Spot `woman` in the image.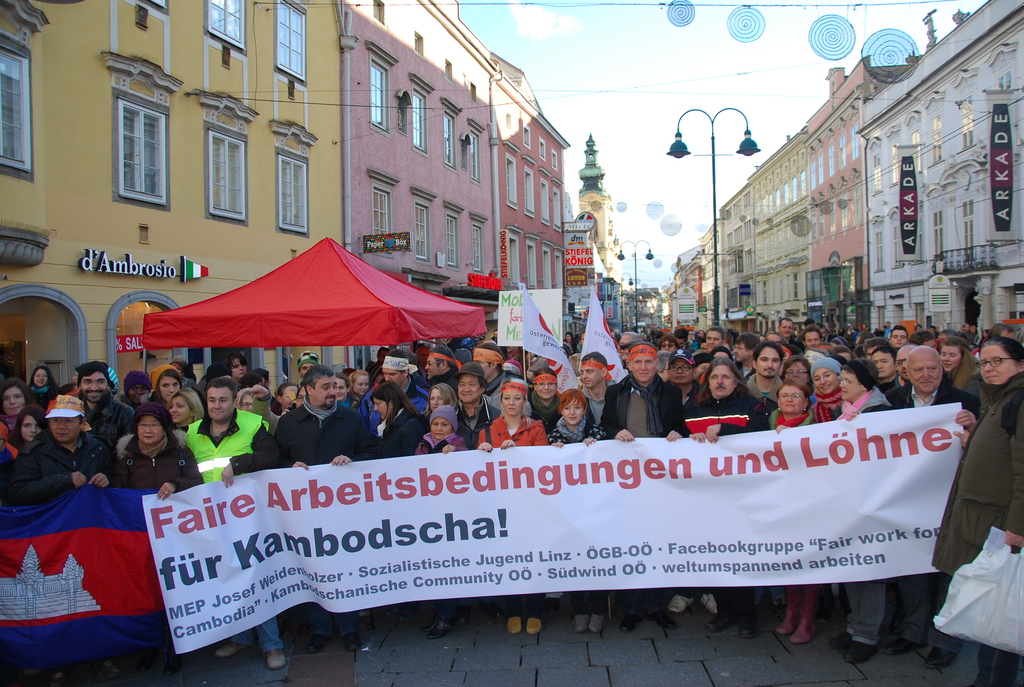
`woman` found at 529 367 566 432.
